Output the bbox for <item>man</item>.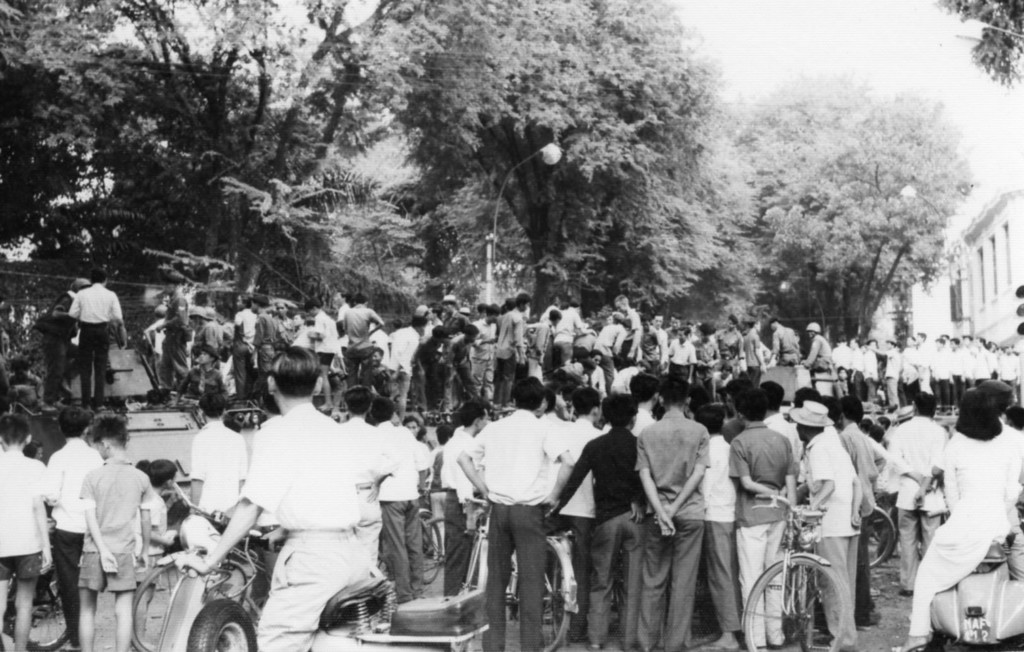
x1=0, y1=409, x2=38, y2=651.
